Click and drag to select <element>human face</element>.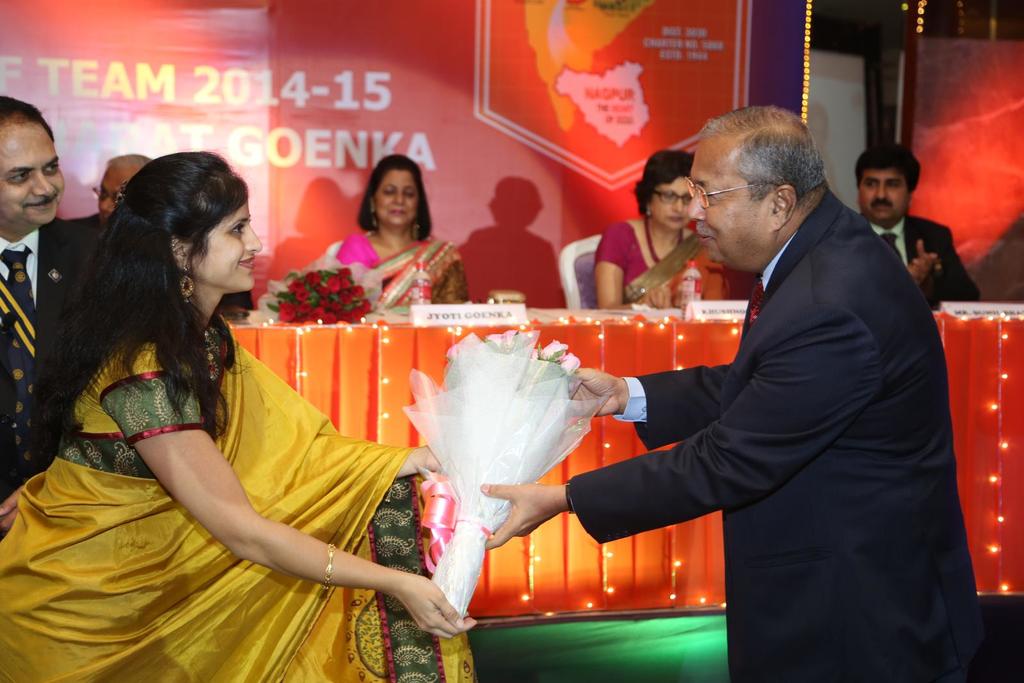
Selection: (688, 143, 773, 263).
